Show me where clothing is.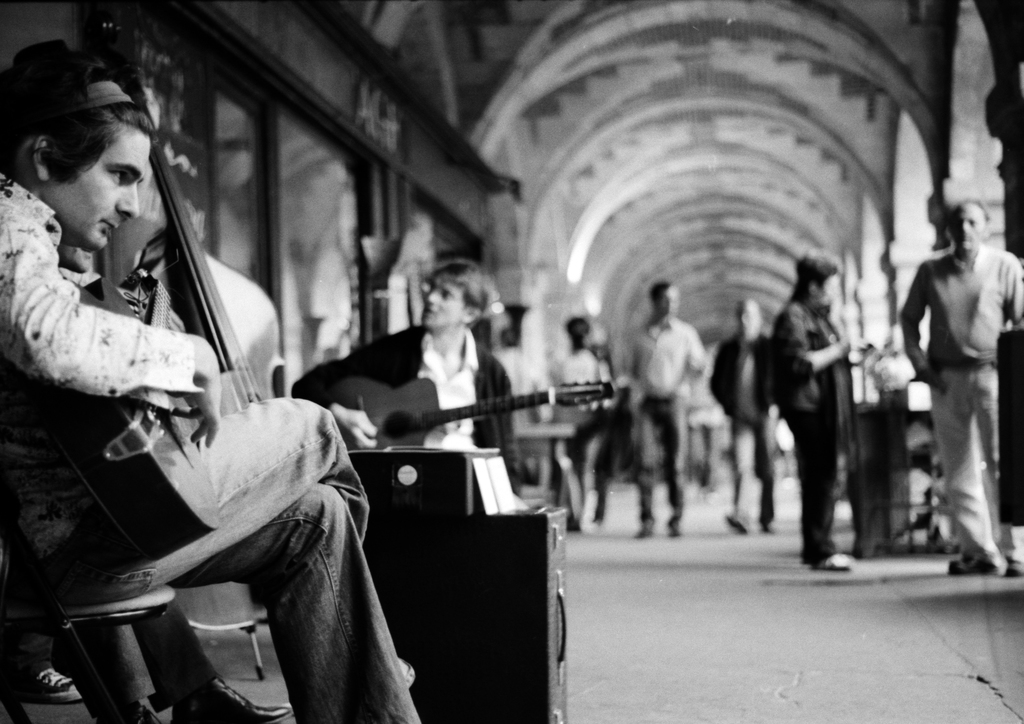
clothing is at BBox(770, 295, 841, 573).
